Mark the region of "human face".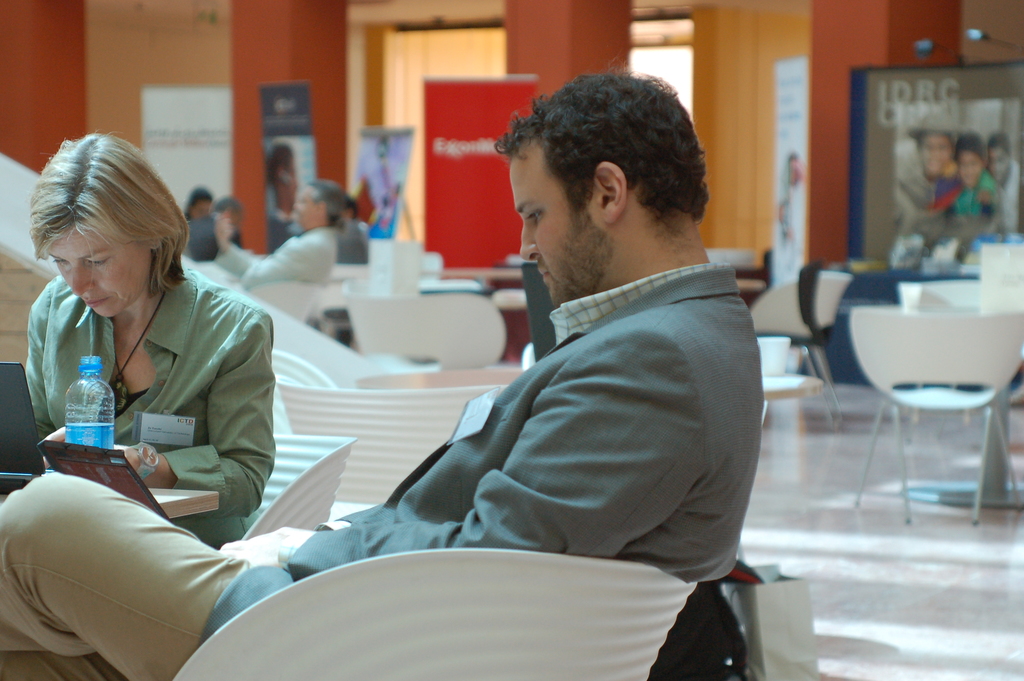
Region: {"left": 302, "top": 192, "right": 336, "bottom": 233}.
